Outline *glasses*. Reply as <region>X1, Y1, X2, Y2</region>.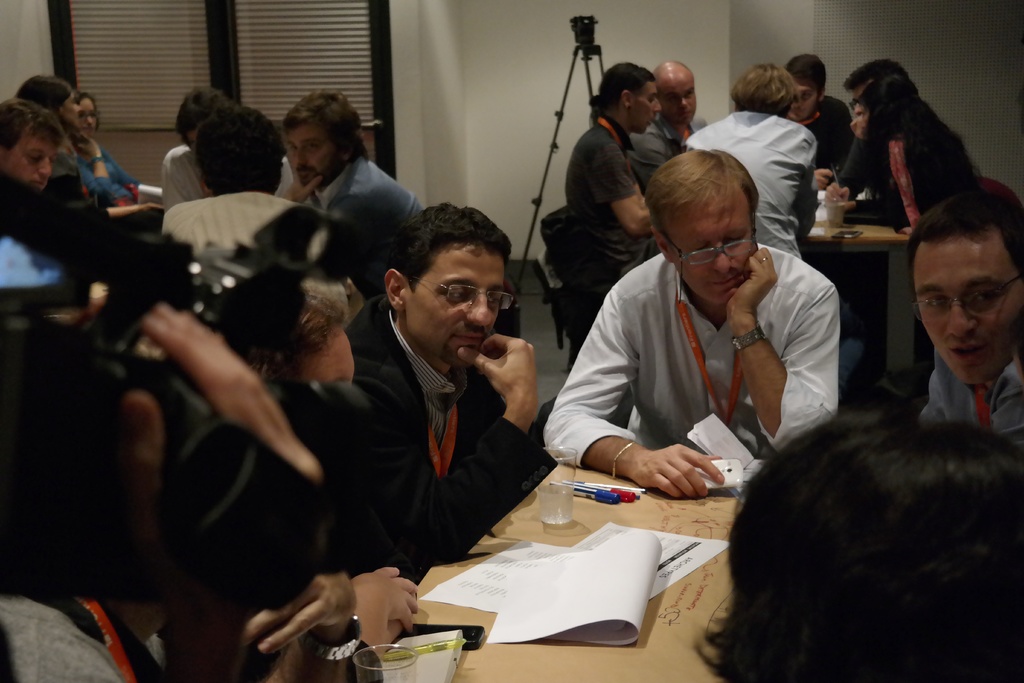
<region>911, 268, 1023, 326</region>.
